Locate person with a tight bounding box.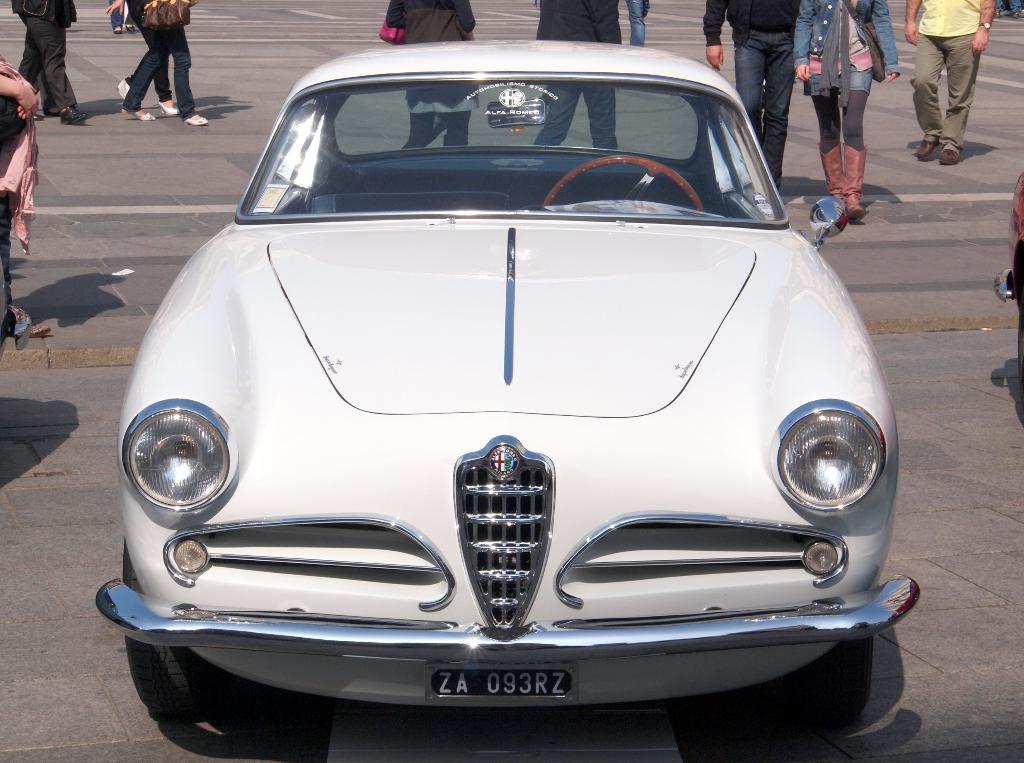
[left=791, top=0, right=902, bottom=221].
